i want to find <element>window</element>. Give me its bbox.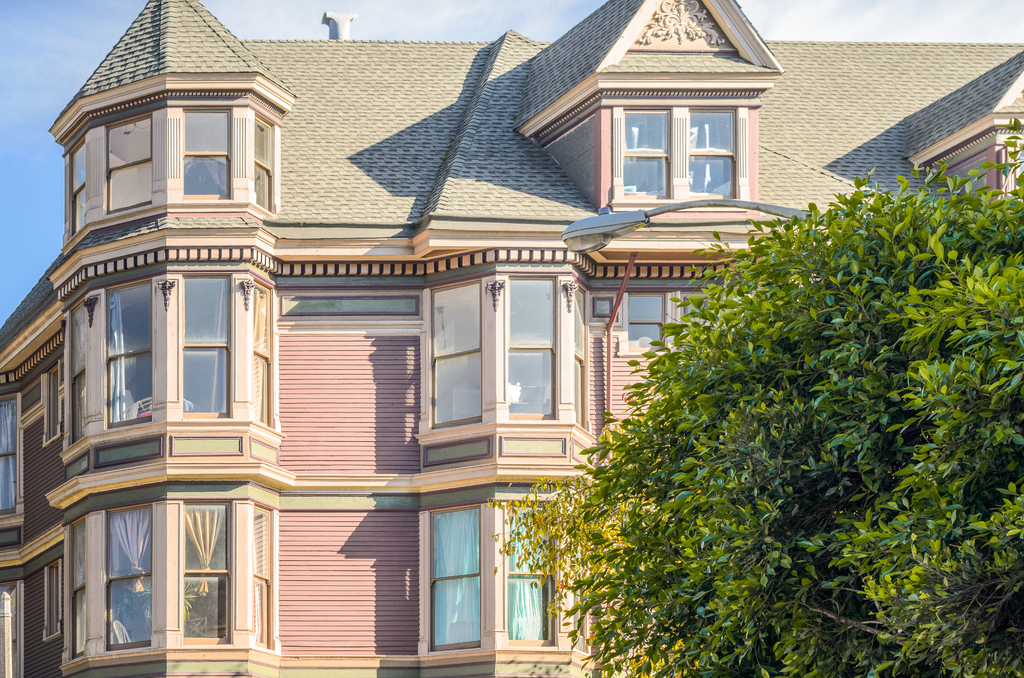
[x1=246, y1=280, x2=274, y2=429].
